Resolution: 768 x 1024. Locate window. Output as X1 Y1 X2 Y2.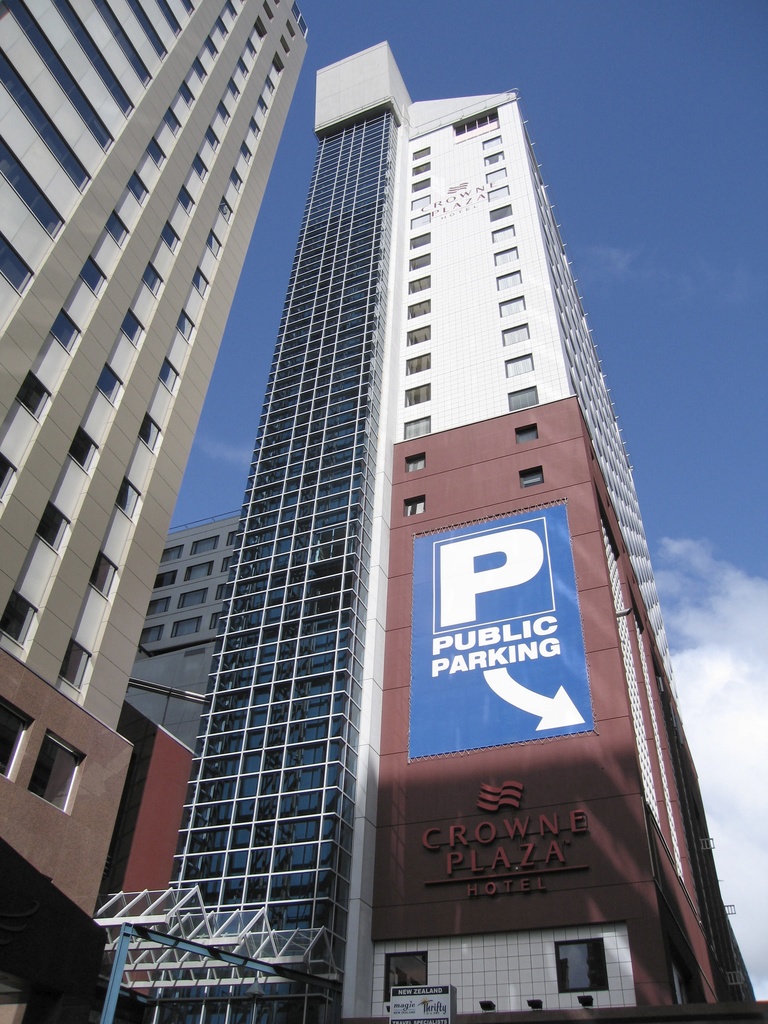
203 229 222 255.
